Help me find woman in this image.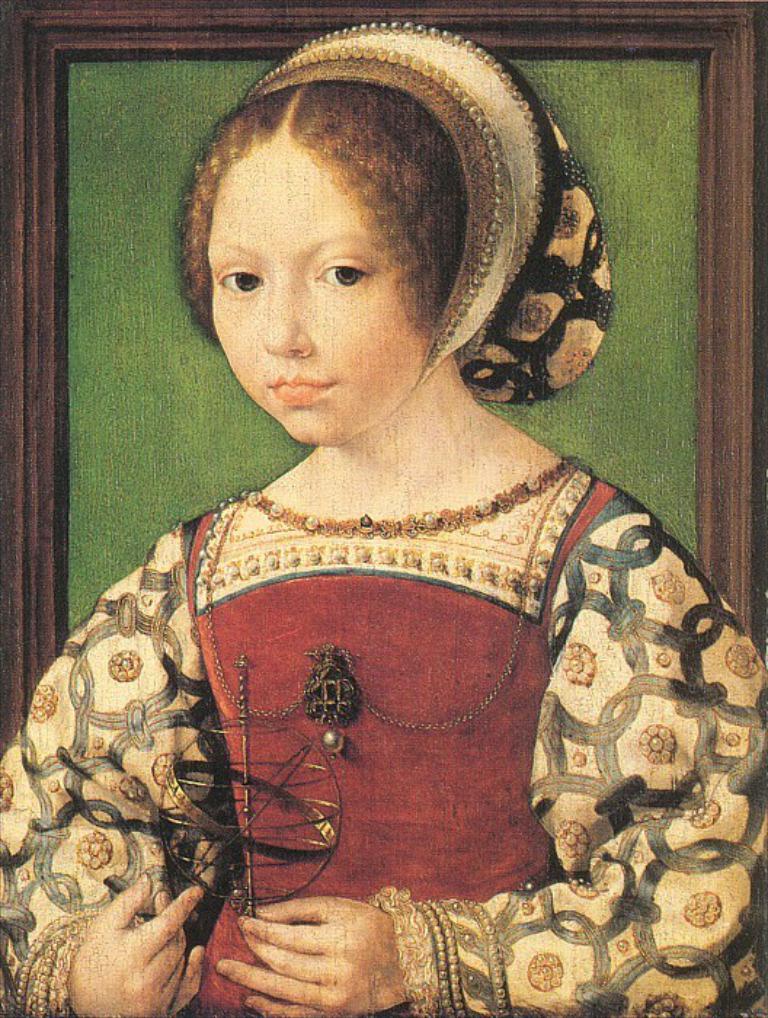
Found it: left=0, top=23, right=767, bottom=1017.
